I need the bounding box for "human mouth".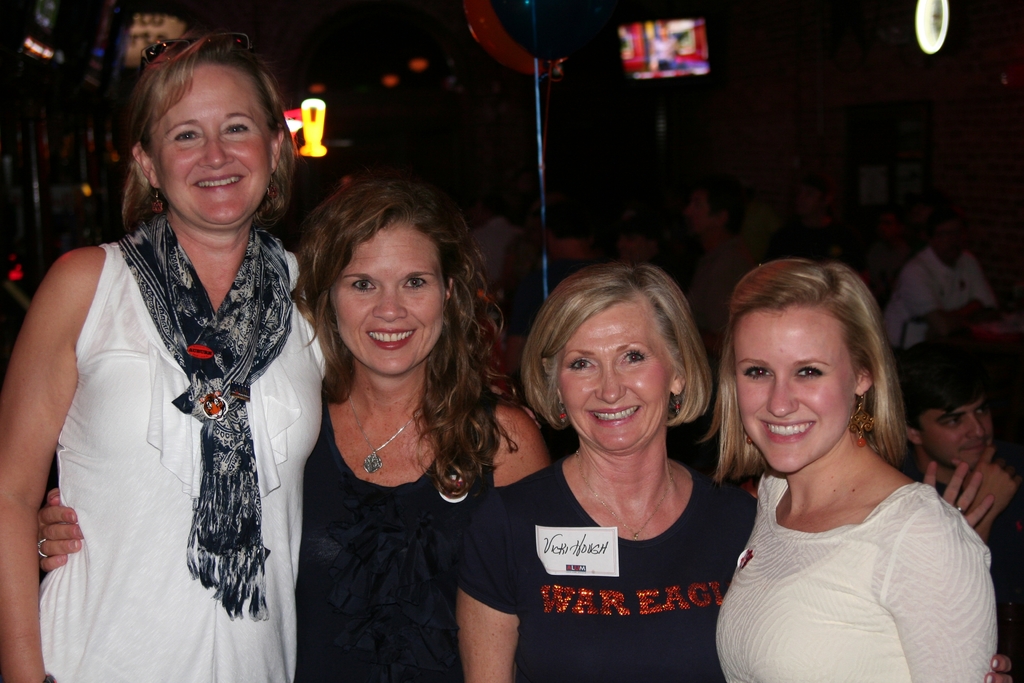
Here it is: Rect(600, 407, 639, 434).
